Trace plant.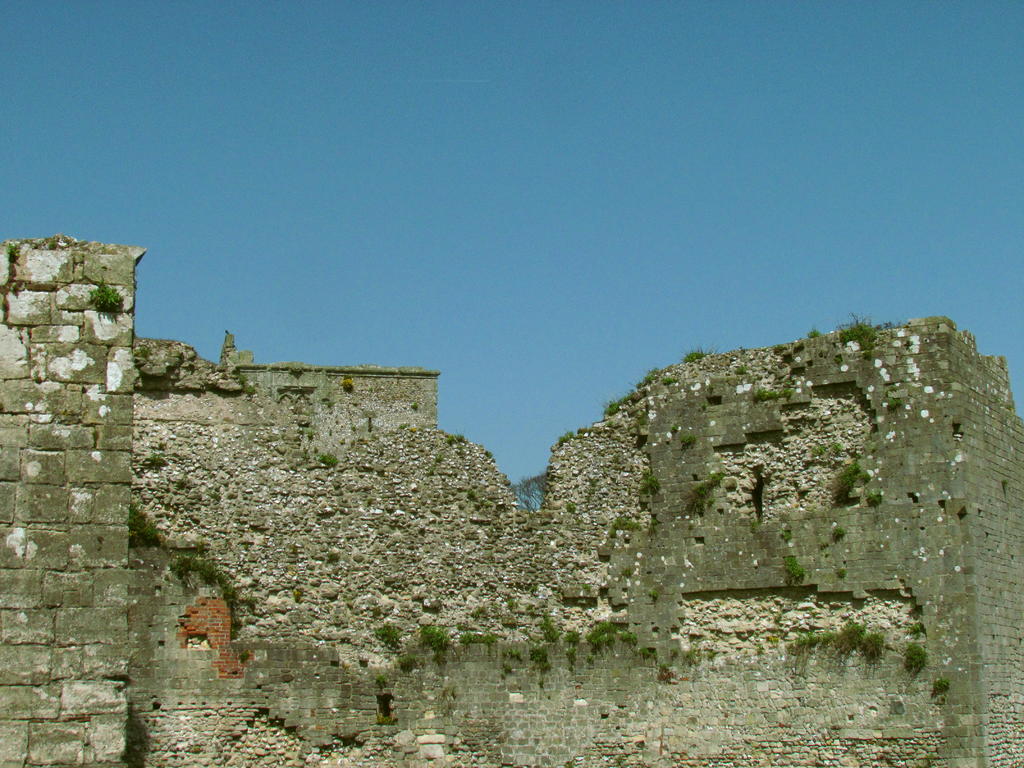
Traced to bbox=[238, 371, 254, 401].
